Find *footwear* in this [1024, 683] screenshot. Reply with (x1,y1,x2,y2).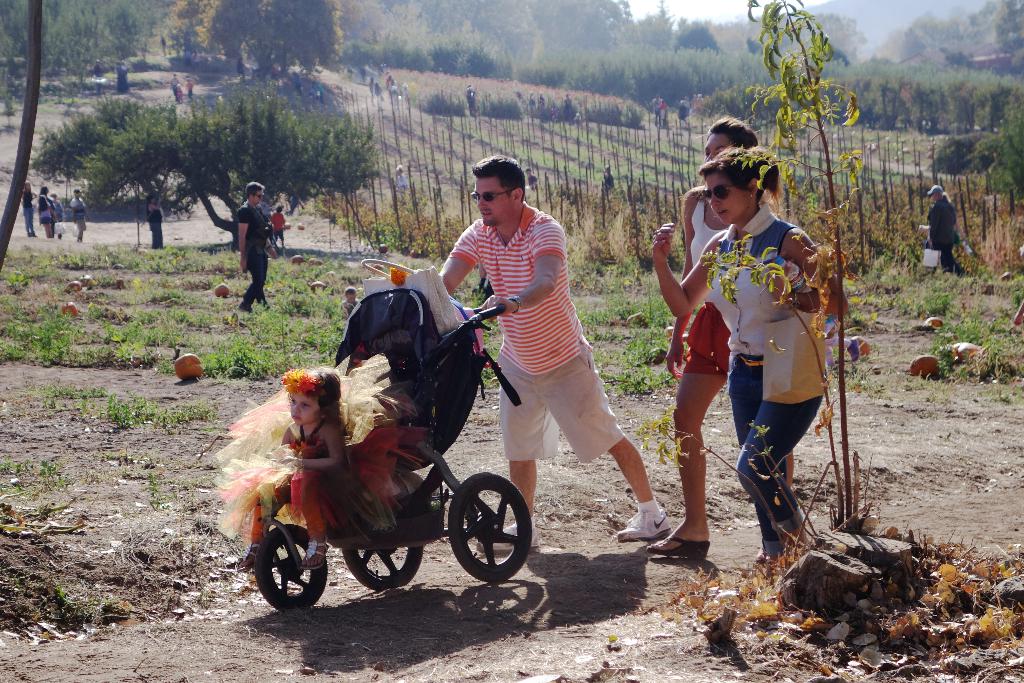
(476,523,537,549).
